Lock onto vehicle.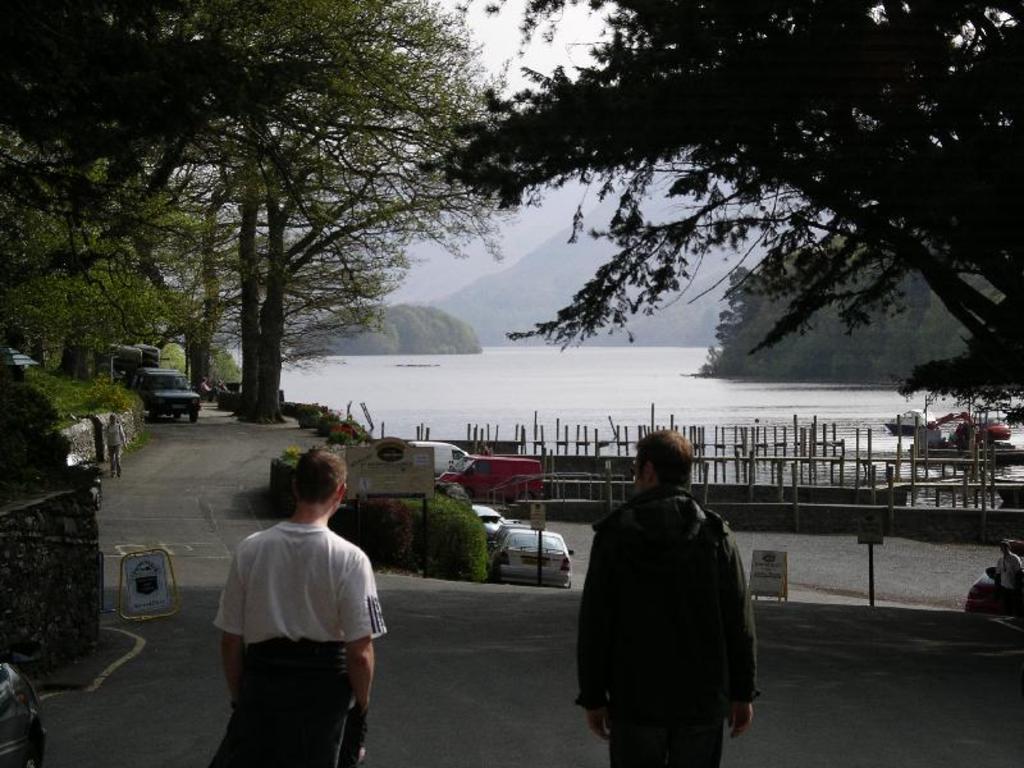
Locked: (479,527,571,598).
